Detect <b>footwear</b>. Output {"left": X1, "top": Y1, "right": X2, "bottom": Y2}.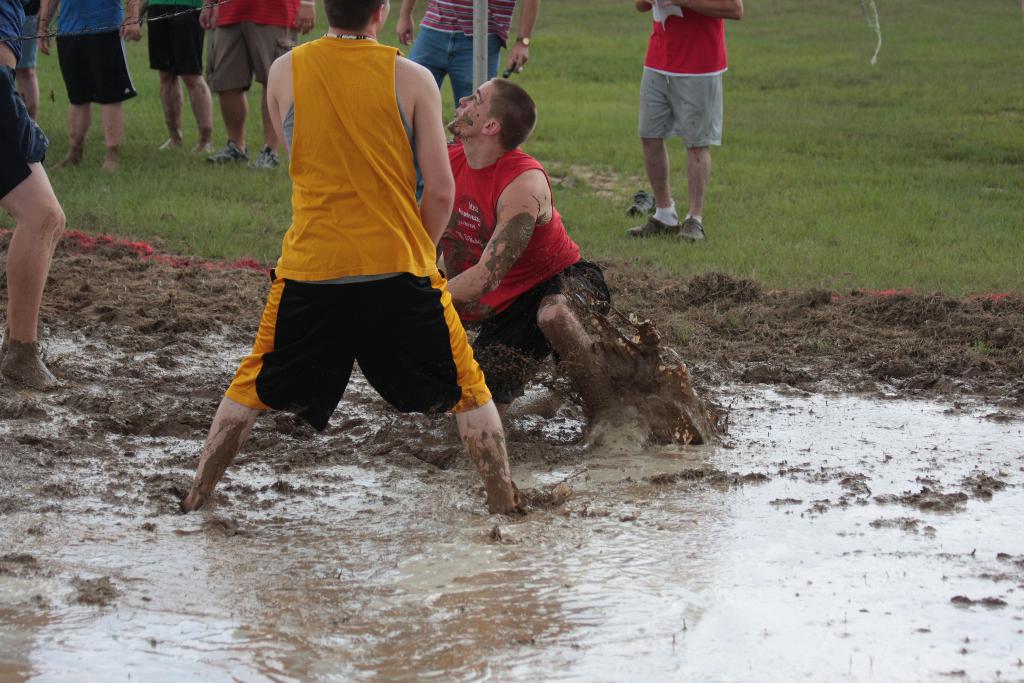
{"left": 680, "top": 217, "right": 706, "bottom": 244}.
